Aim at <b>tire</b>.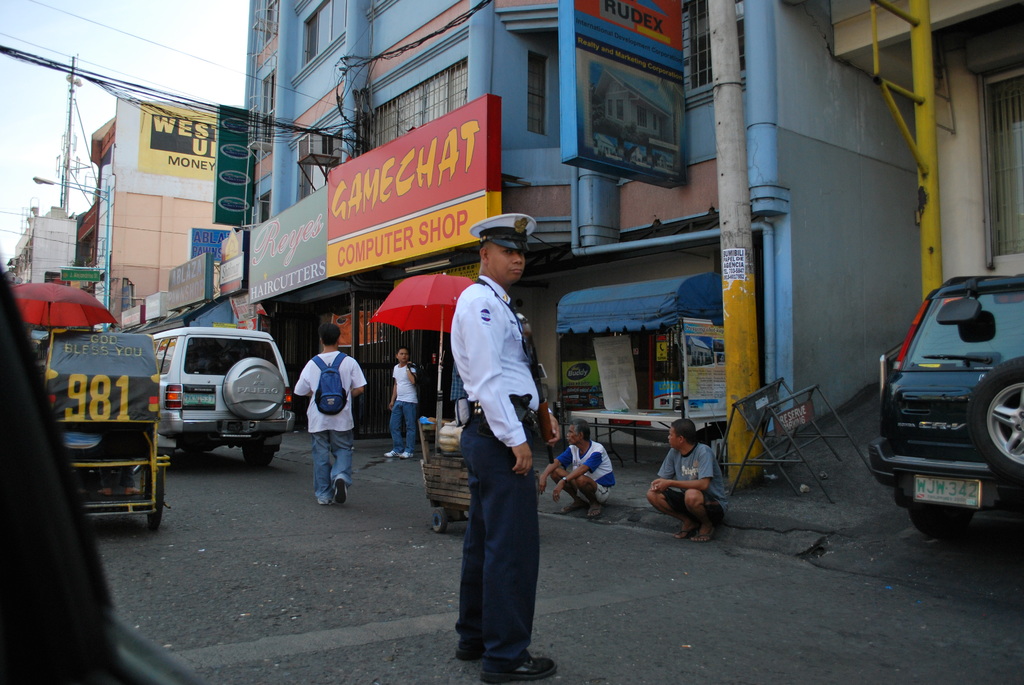
Aimed at (left=908, top=502, right=972, bottom=535).
